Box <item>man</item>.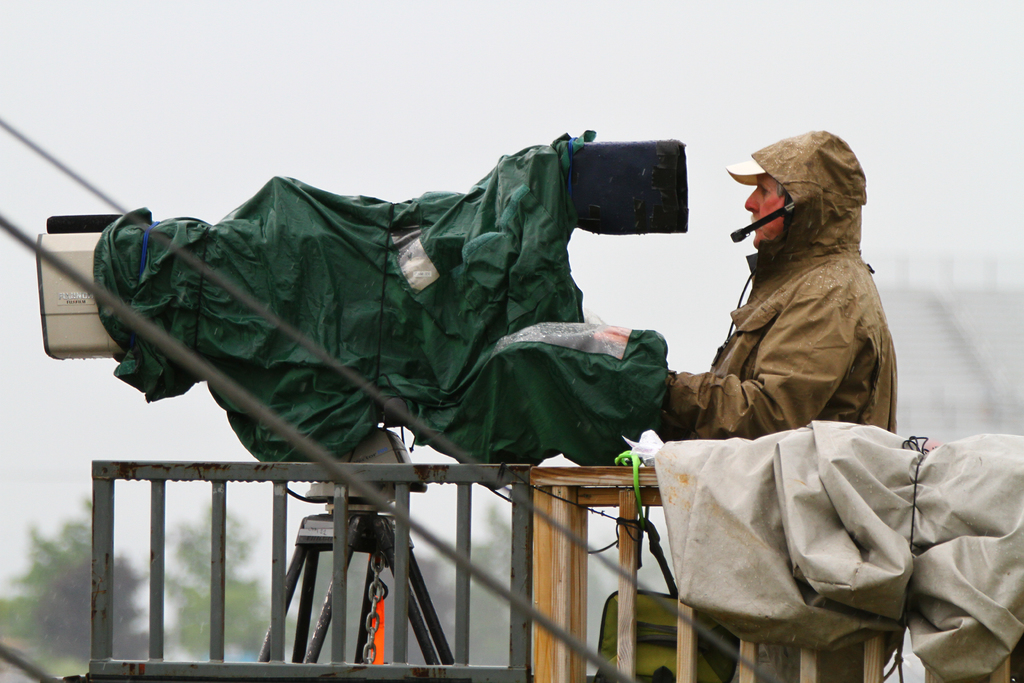
<region>570, 127, 895, 682</region>.
